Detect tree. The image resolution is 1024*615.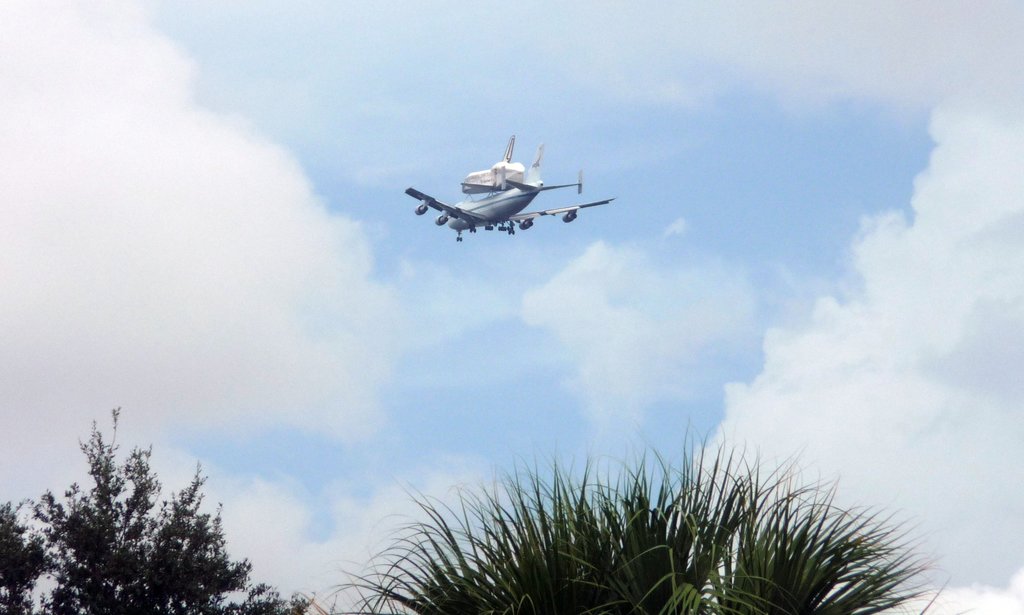
{"x1": 0, "y1": 406, "x2": 314, "y2": 614}.
